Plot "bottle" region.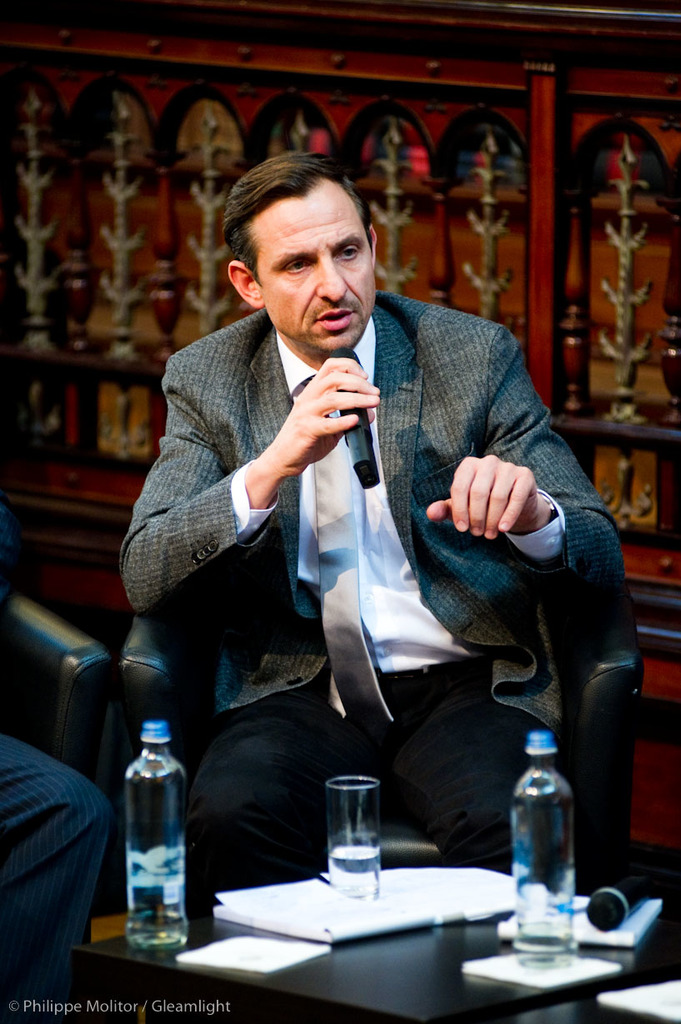
Plotted at [126, 725, 186, 951].
